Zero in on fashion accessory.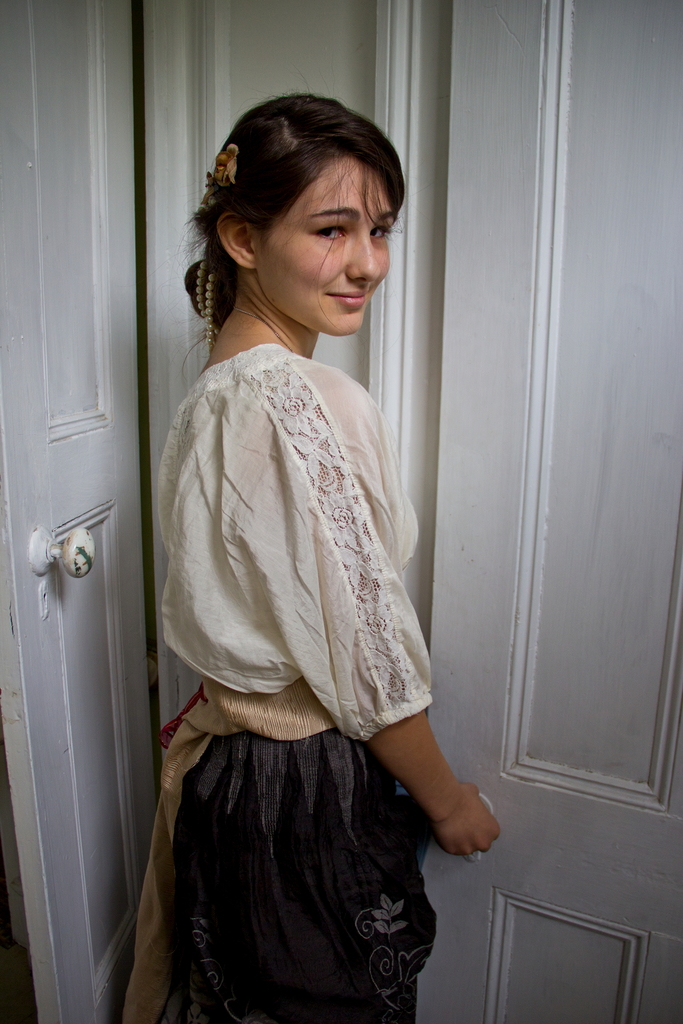
Zeroed in: [x1=201, y1=142, x2=243, y2=204].
